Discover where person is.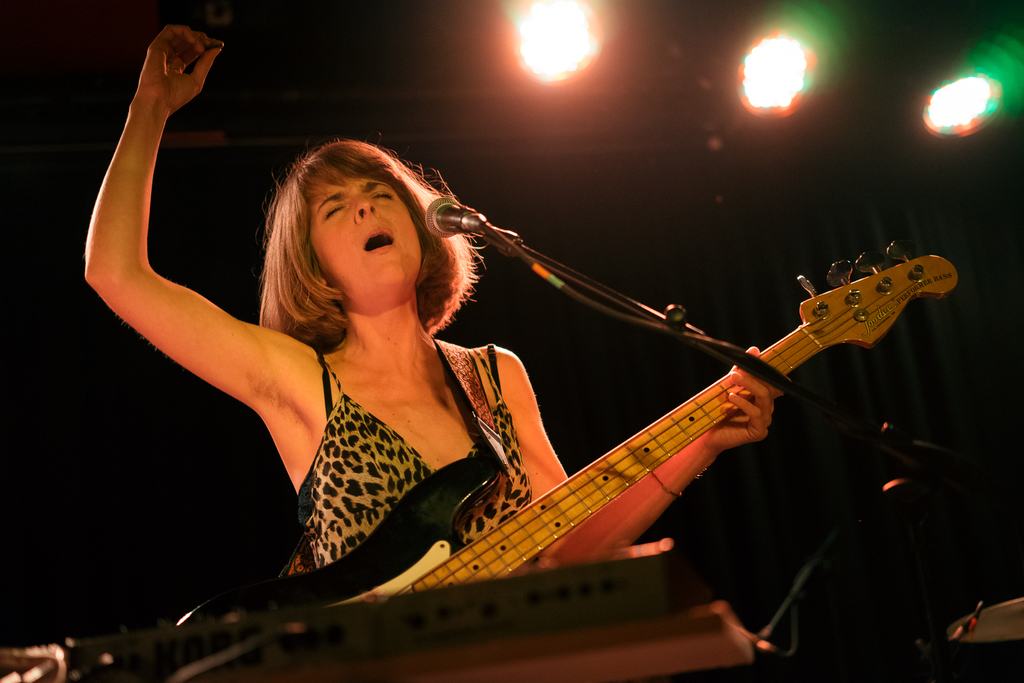
Discovered at {"left": 177, "top": 83, "right": 918, "bottom": 654}.
